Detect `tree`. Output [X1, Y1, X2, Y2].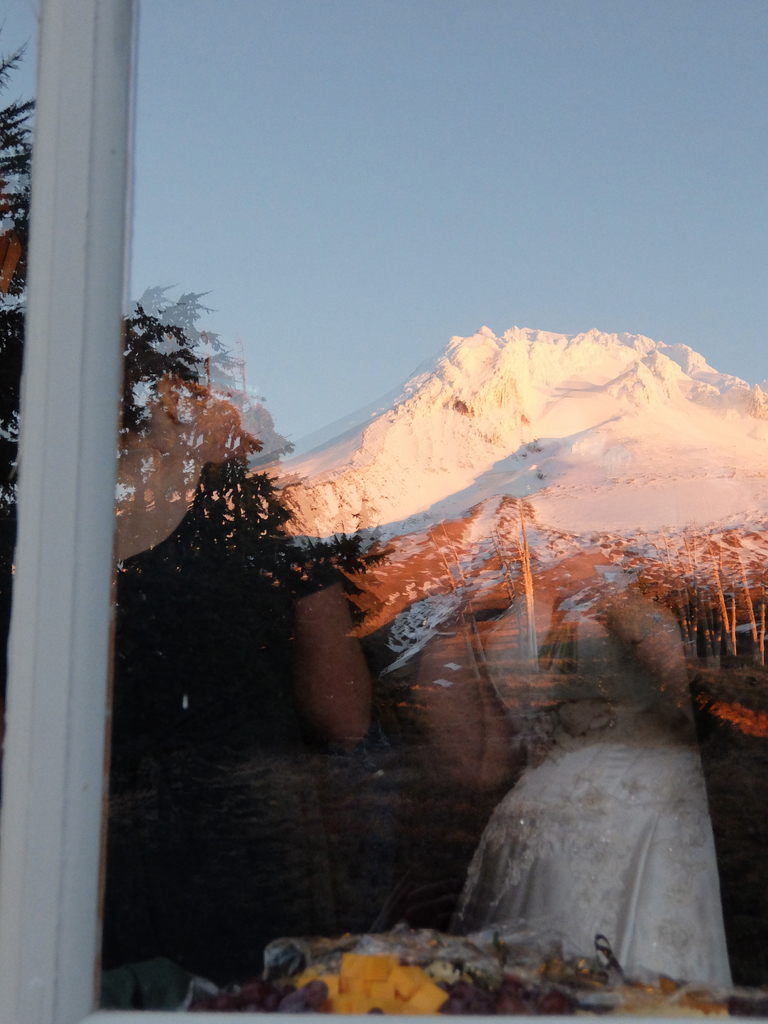
[0, 41, 394, 1008].
